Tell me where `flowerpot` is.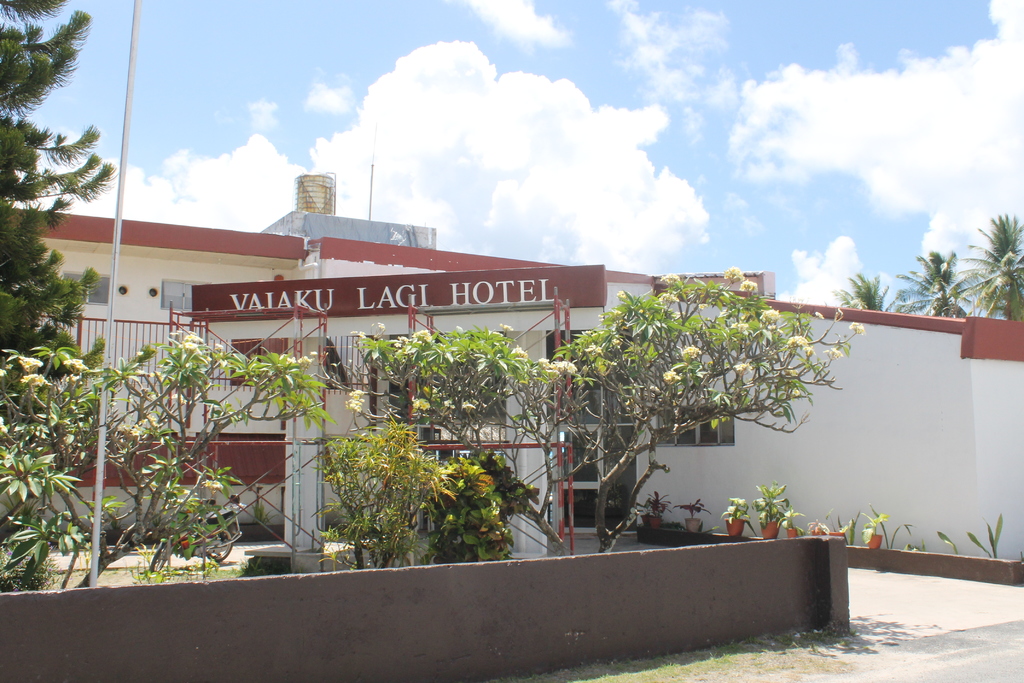
`flowerpot` is at select_region(760, 521, 781, 541).
